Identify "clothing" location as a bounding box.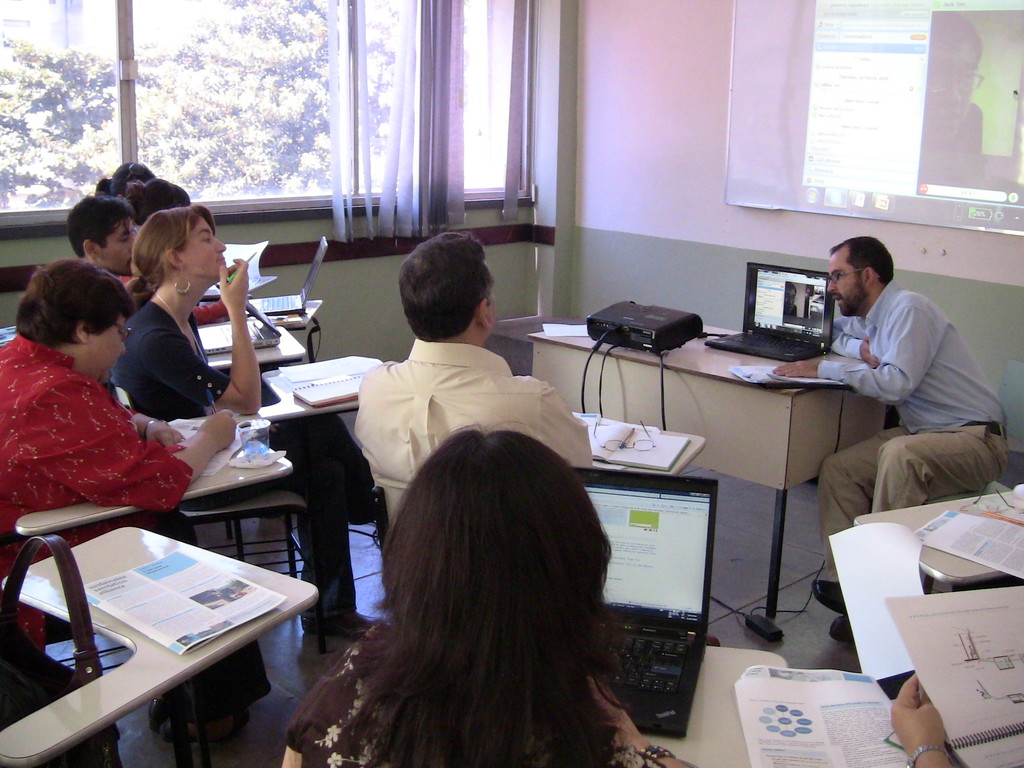
pyautogui.locateOnScreen(272, 640, 664, 767).
